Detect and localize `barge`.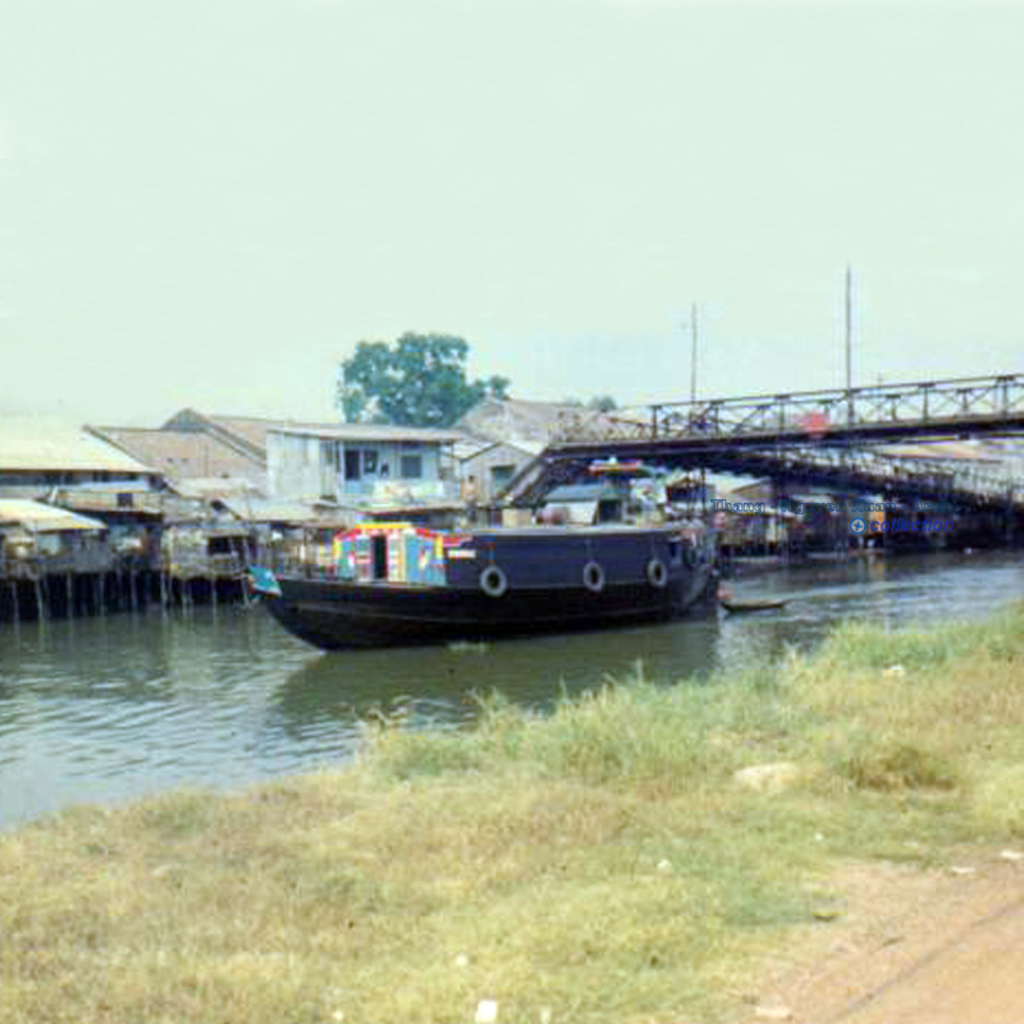
Localized at left=251, top=511, right=719, bottom=652.
